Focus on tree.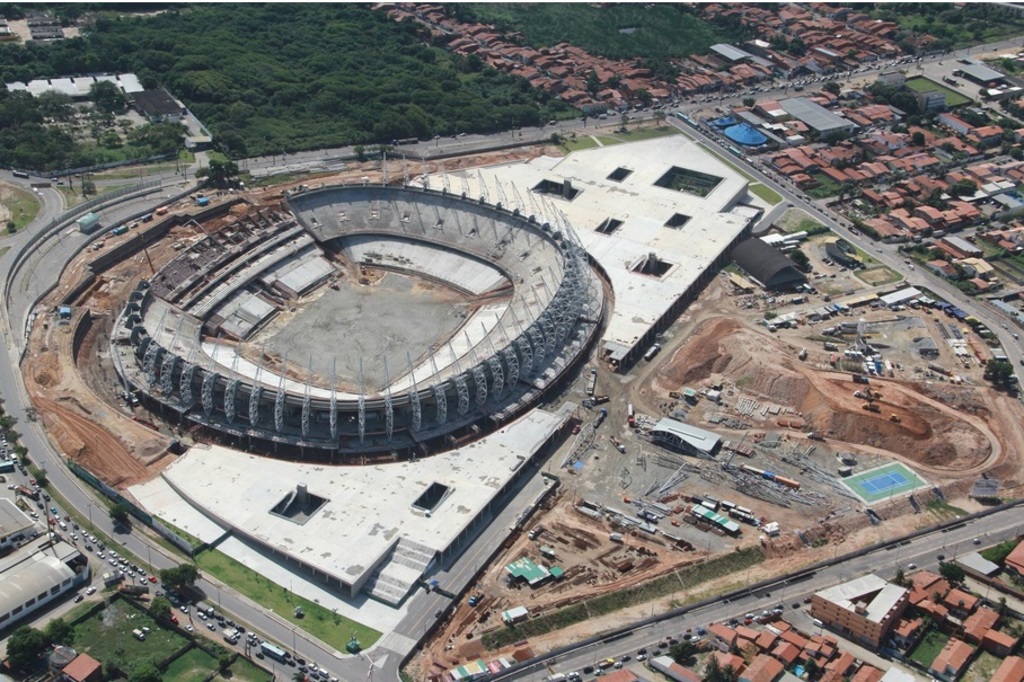
Focused at (left=10, top=612, right=71, bottom=676).
